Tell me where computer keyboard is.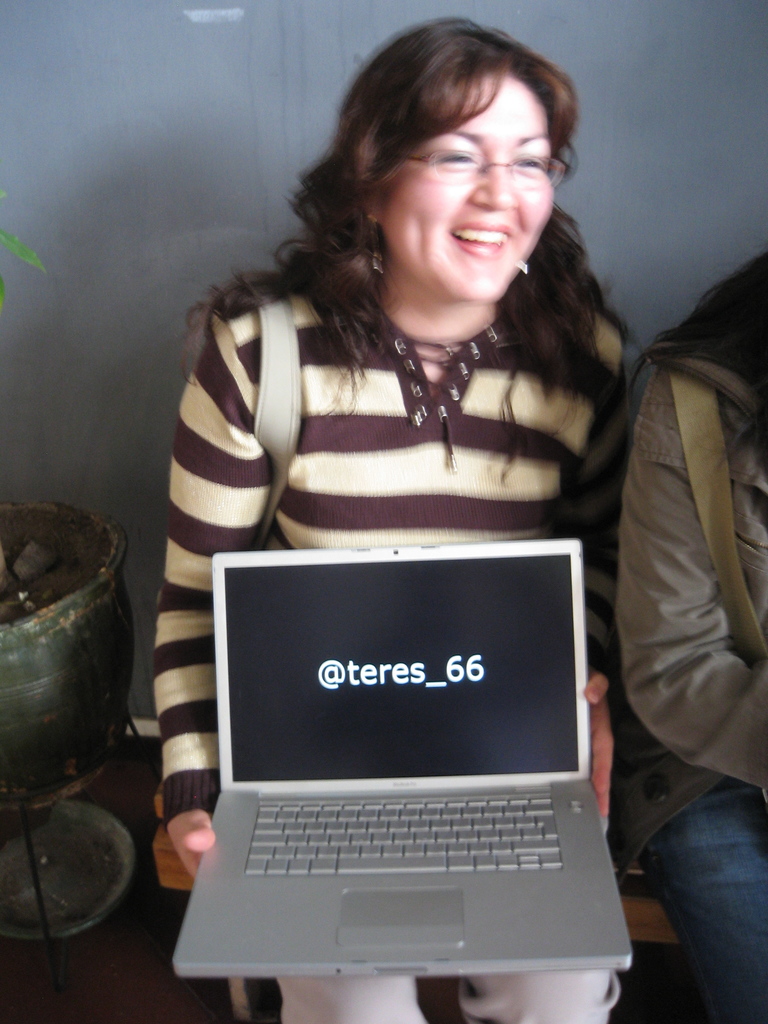
computer keyboard is at <bbox>248, 791, 562, 874</bbox>.
